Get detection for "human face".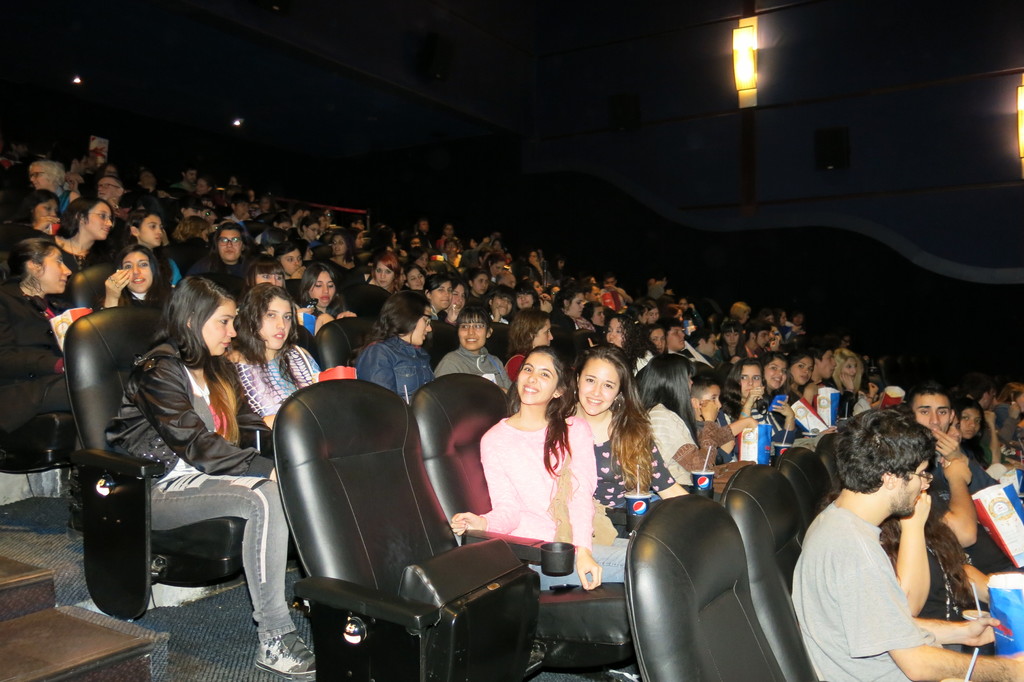
Detection: box=[83, 199, 111, 234].
